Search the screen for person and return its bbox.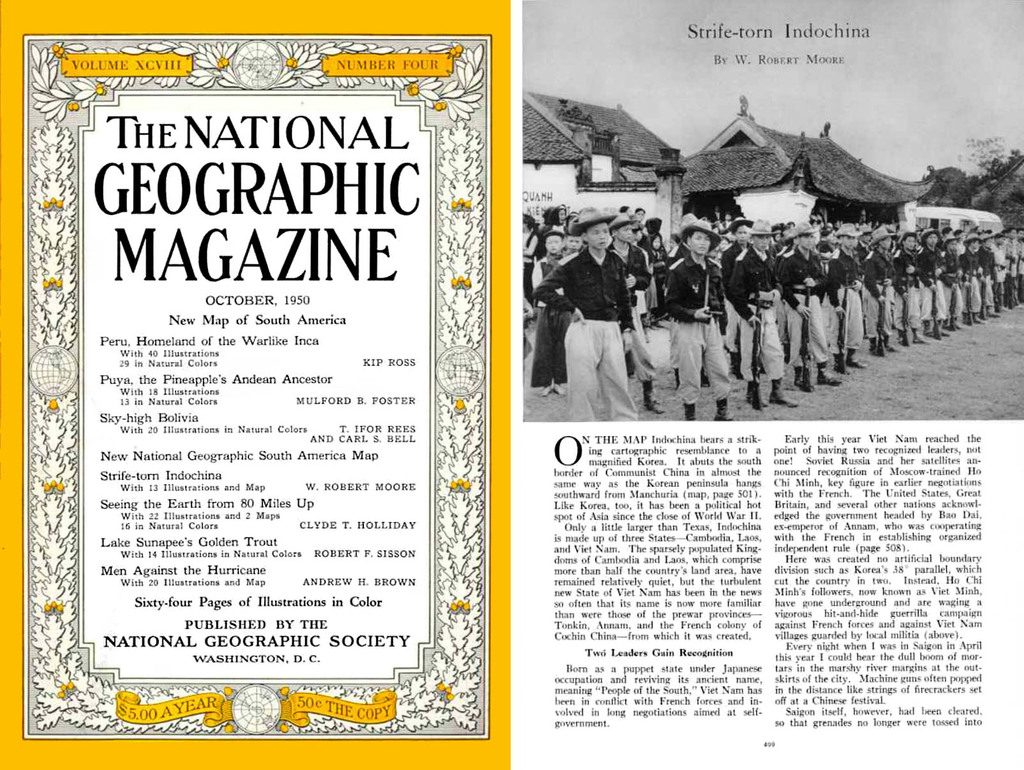
Found: <region>934, 231, 948, 336</region>.
